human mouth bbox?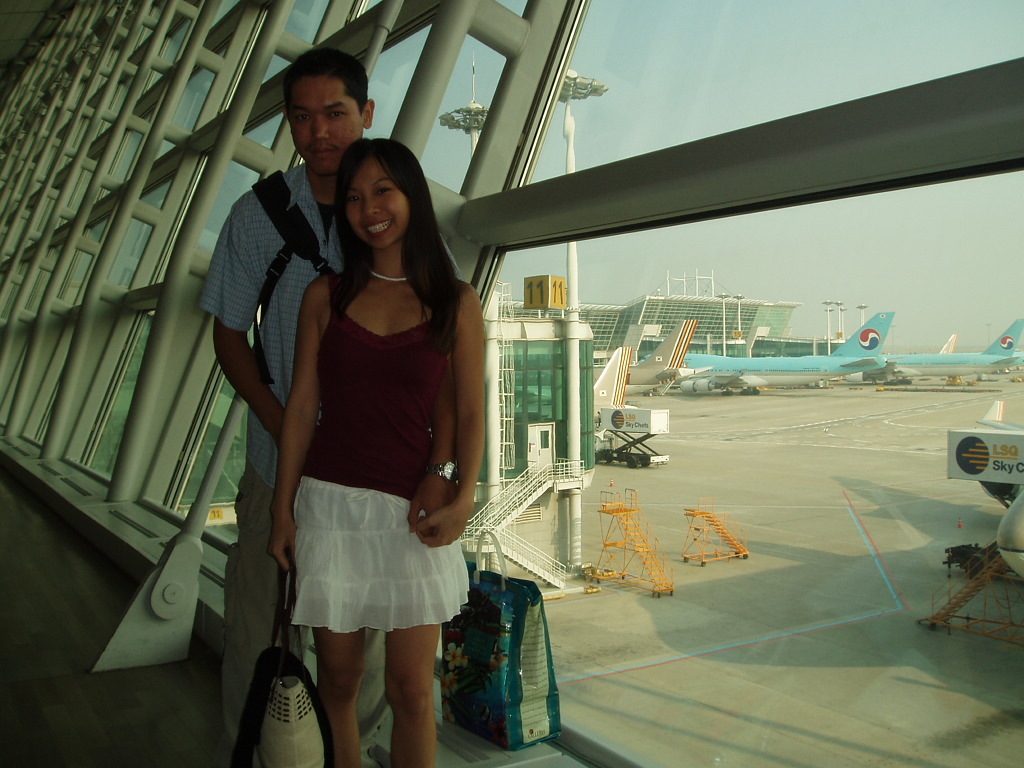
box(363, 219, 392, 238)
